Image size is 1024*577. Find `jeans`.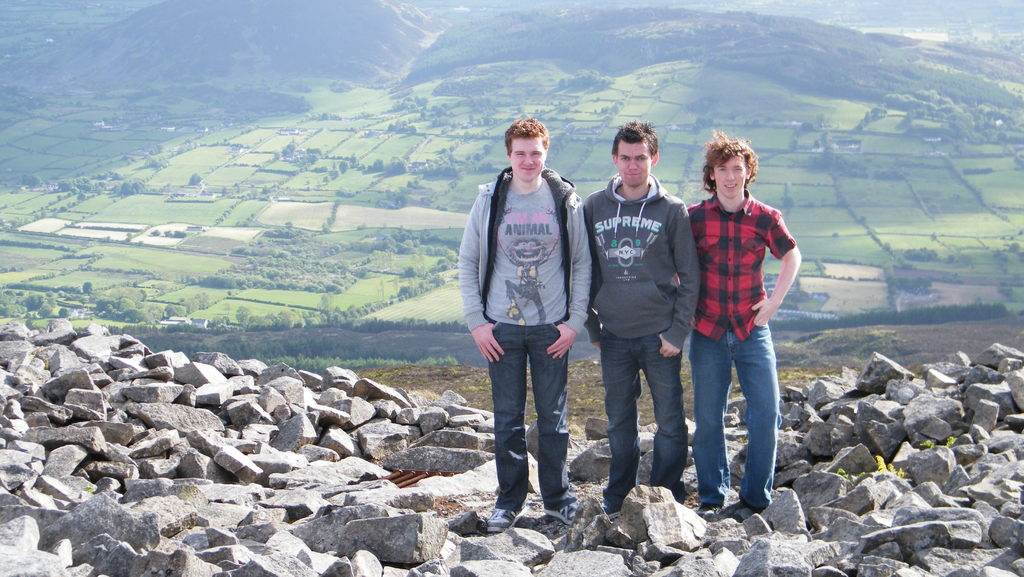
484/318/574/527.
